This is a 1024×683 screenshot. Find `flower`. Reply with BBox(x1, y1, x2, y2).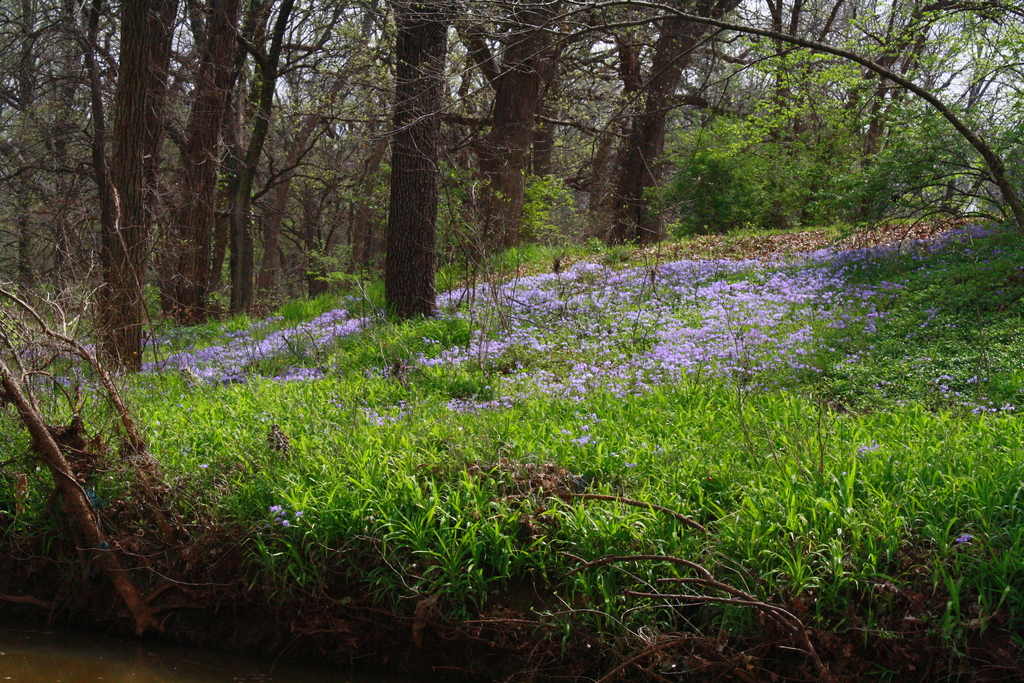
BBox(957, 531, 974, 550).
